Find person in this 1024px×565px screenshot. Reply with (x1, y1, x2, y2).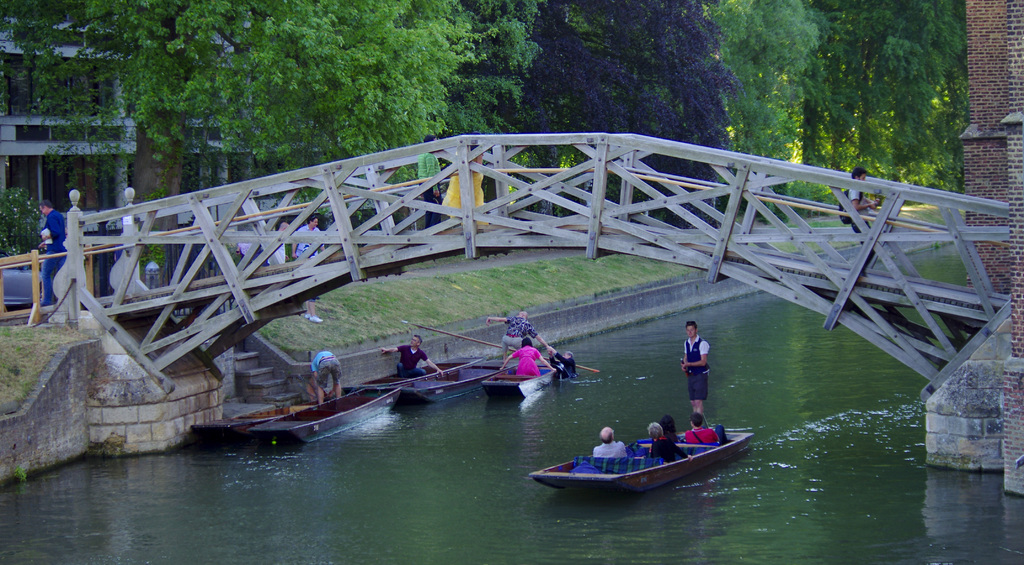
(496, 332, 556, 378).
